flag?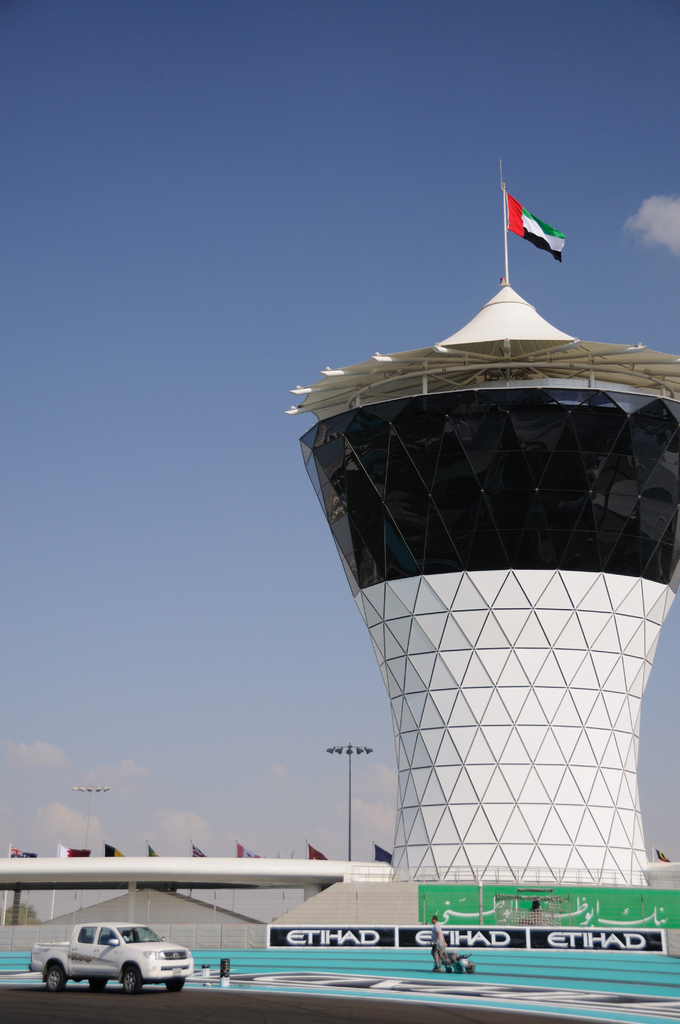
148 843 159 858
